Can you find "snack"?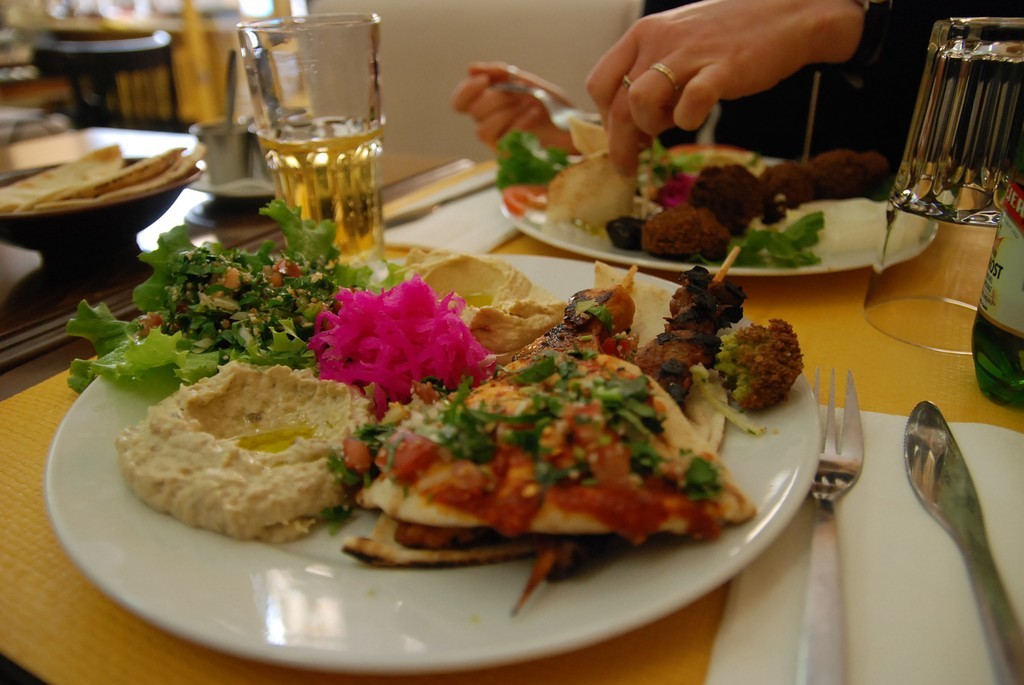
Yes, bounding box: (713,313,813,422).
